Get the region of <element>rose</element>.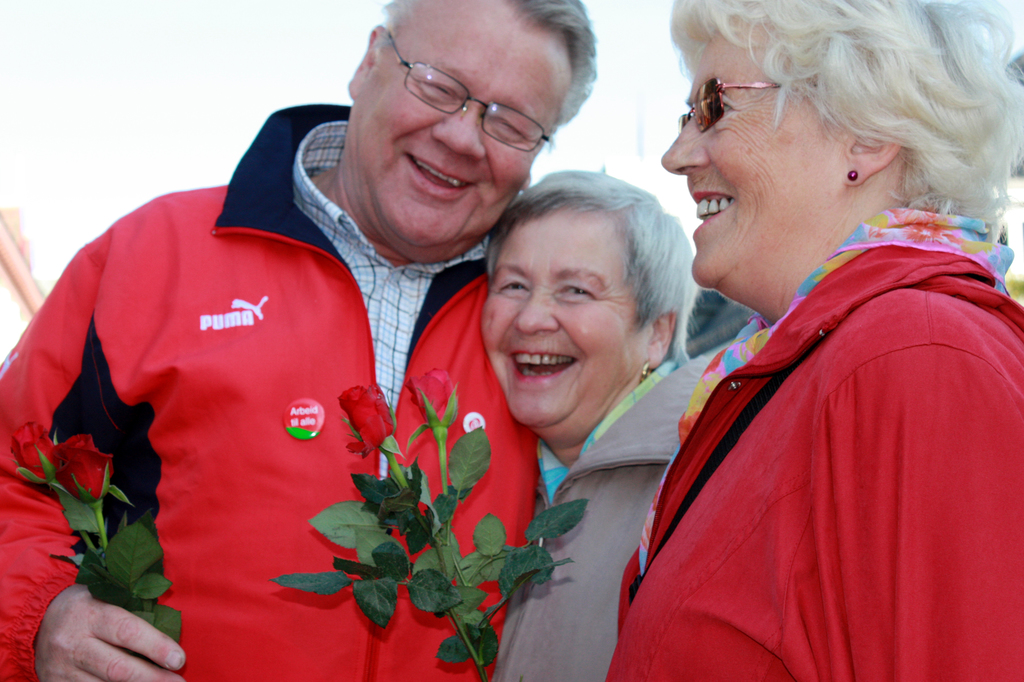
(403, 362, 459, 425).
